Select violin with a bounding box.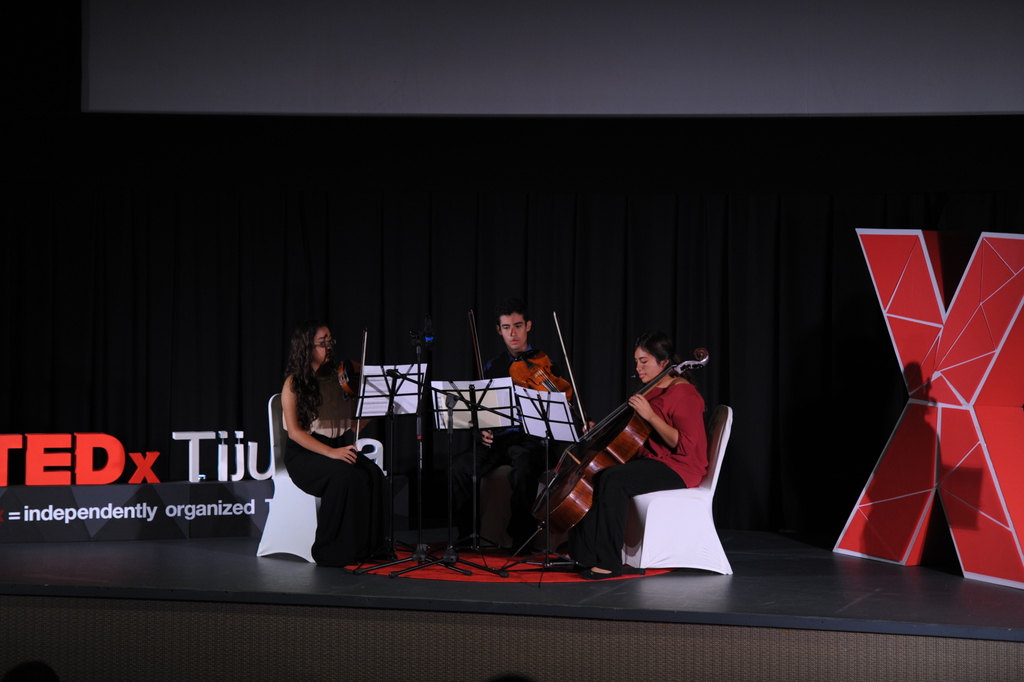
(x1=501, y1=340, x2=594, y2=439).
